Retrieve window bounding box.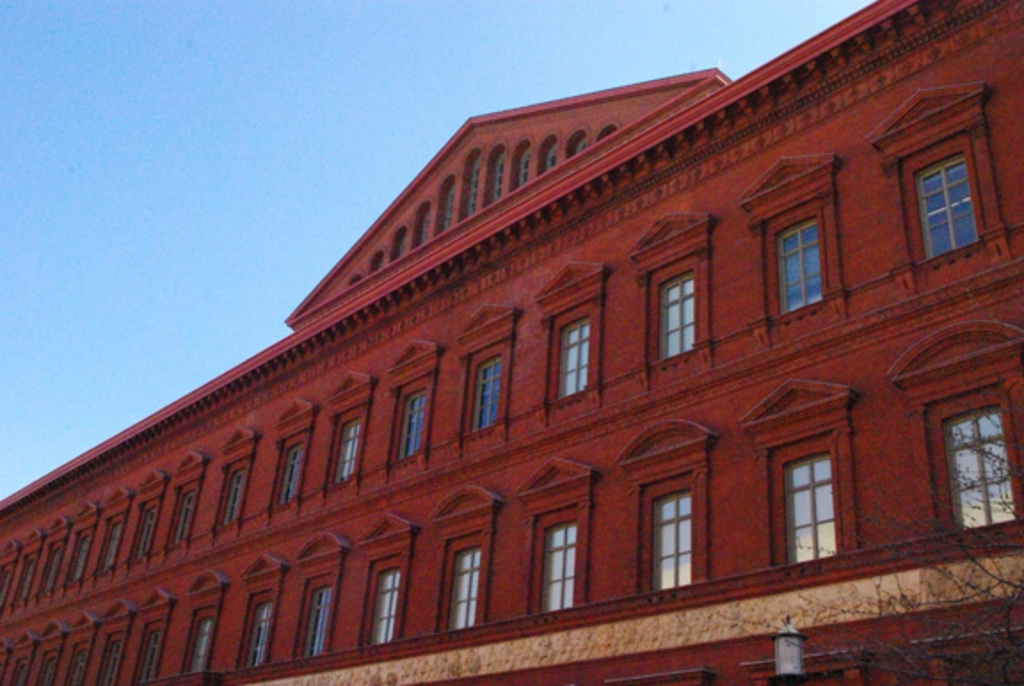
Bounding box: [777, 217, 823, 307].
